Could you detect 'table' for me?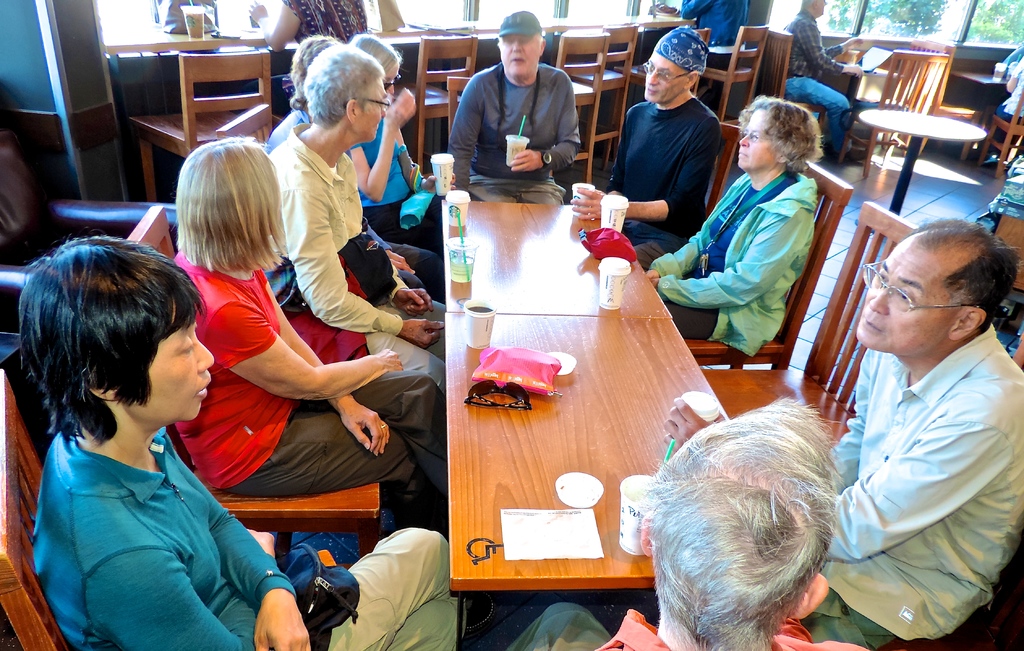
Detection result: 397,218,740,634.
